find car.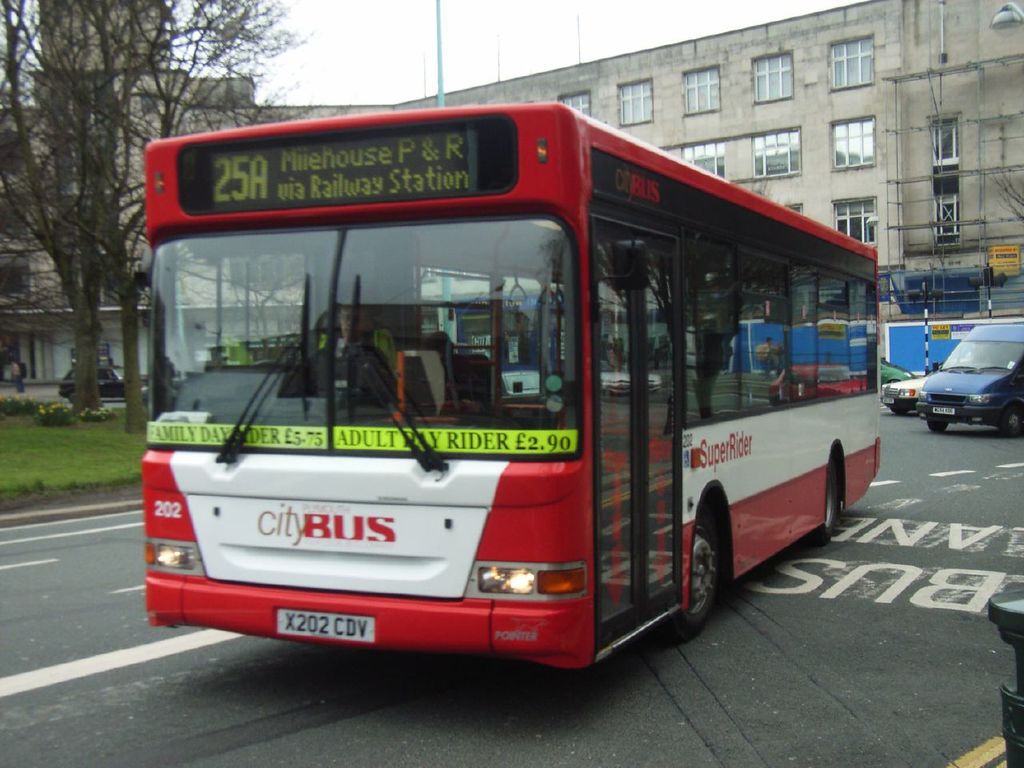
[x1=58, y1=364, x2=148, y2=405].
